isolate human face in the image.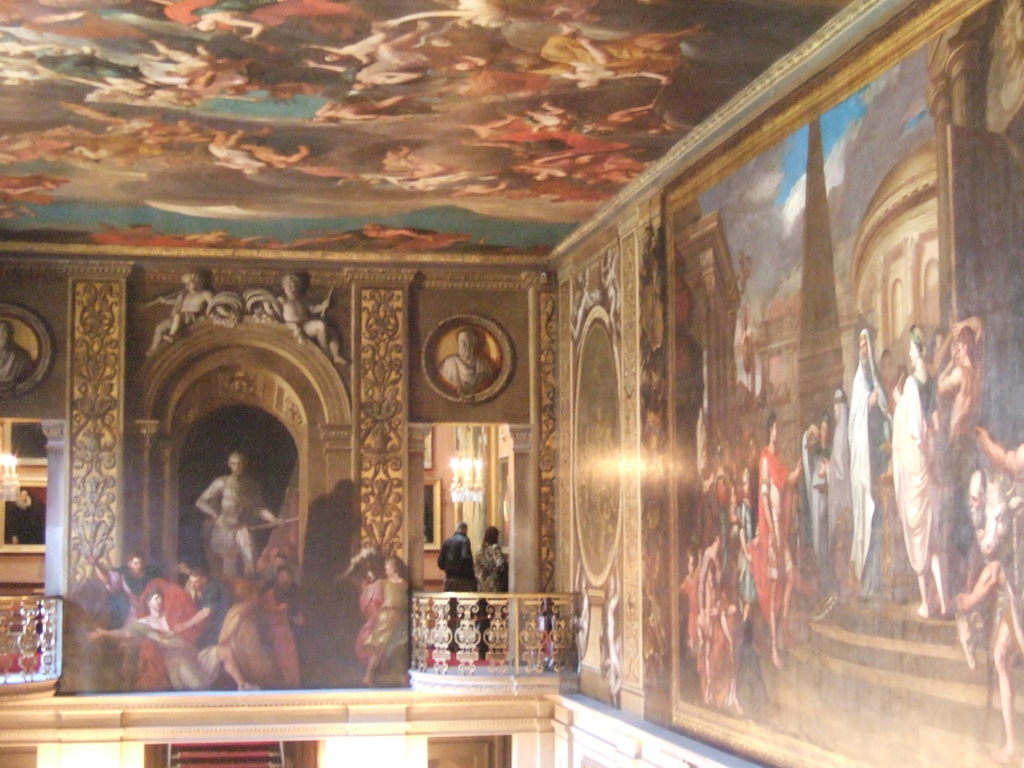
Isolated region: [left=684, top=553, right=692, bottom=579].
